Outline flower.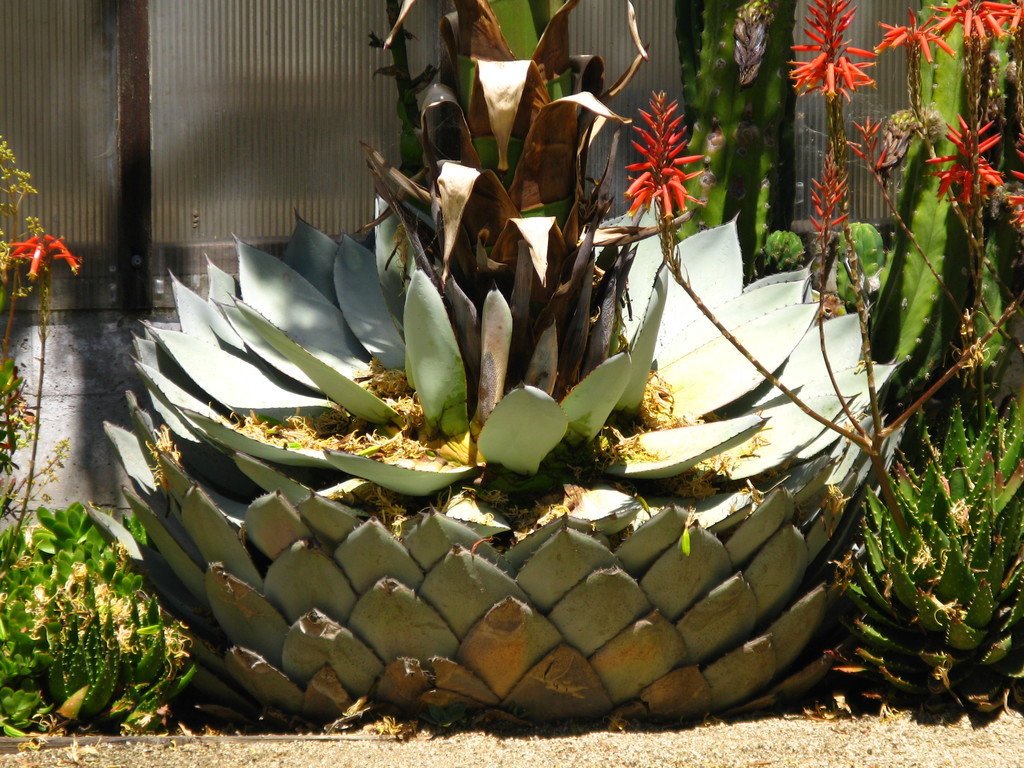
Outline: crop(877, 0, 966, 72).
